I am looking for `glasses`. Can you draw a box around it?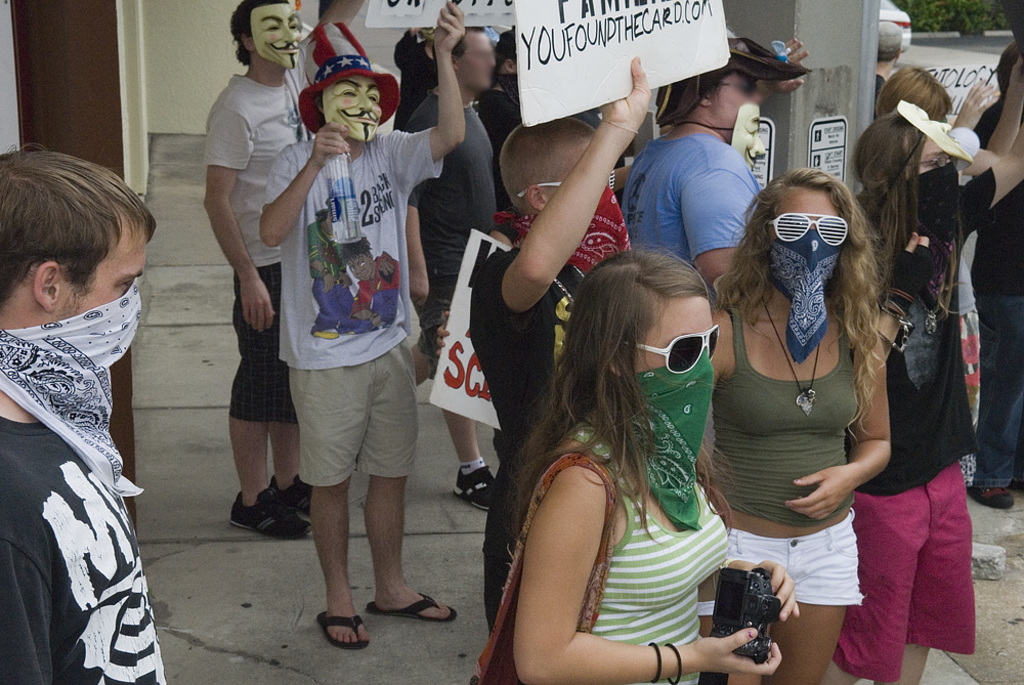
Sure, the bounding box is bbox=[628, 331, 726, 382].
